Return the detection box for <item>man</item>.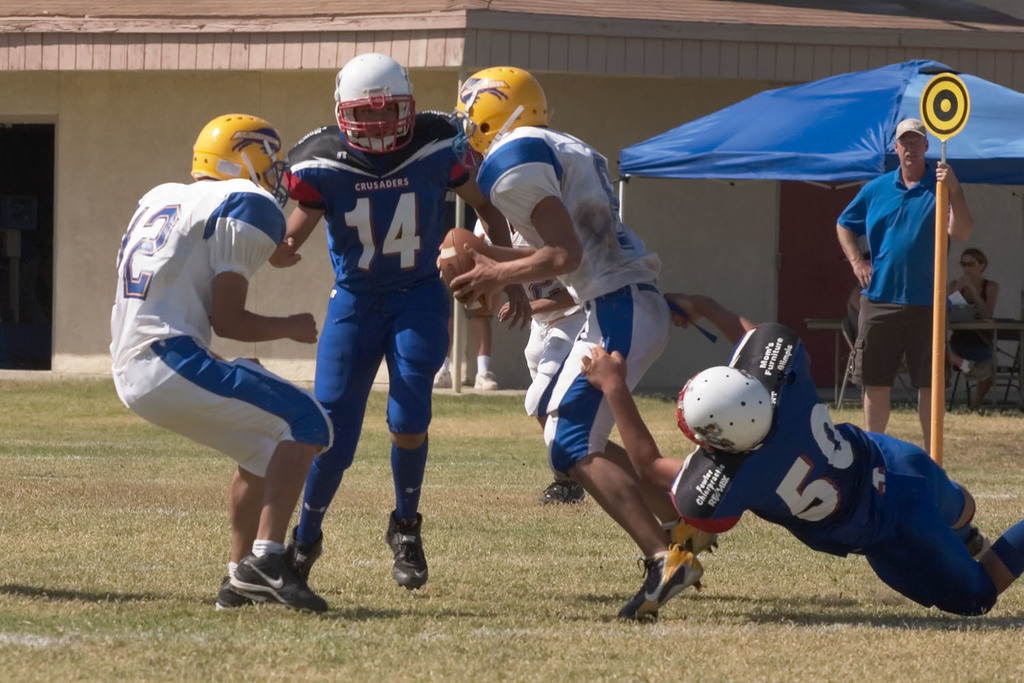
[left=440, top=59, right=709, bottom=615].
